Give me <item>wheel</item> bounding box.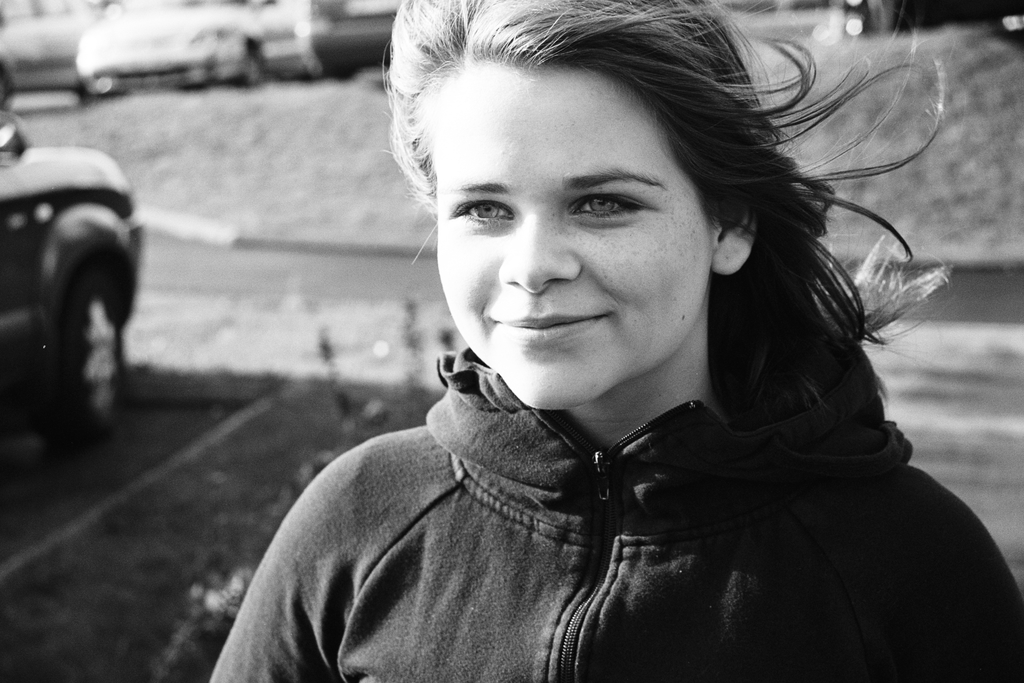
crop(41, 261, 136, 446).
